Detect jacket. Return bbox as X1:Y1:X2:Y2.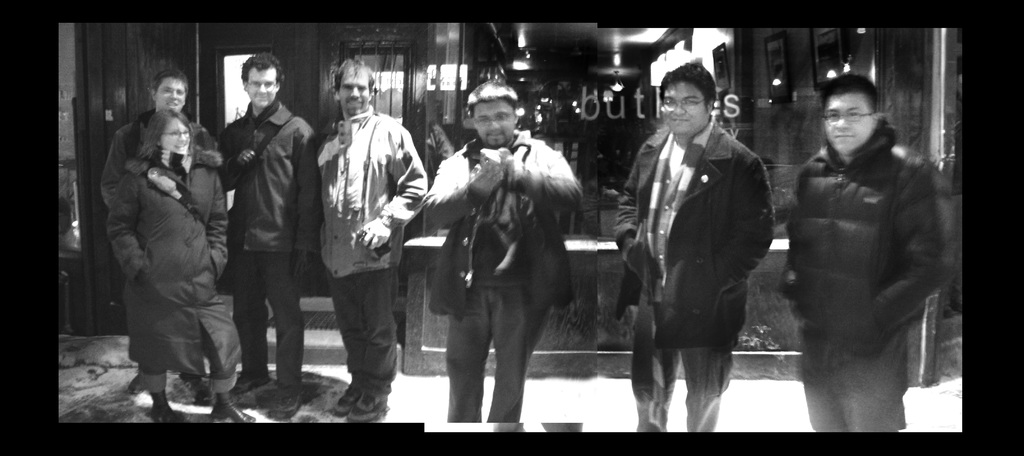
314:109:434:279.
